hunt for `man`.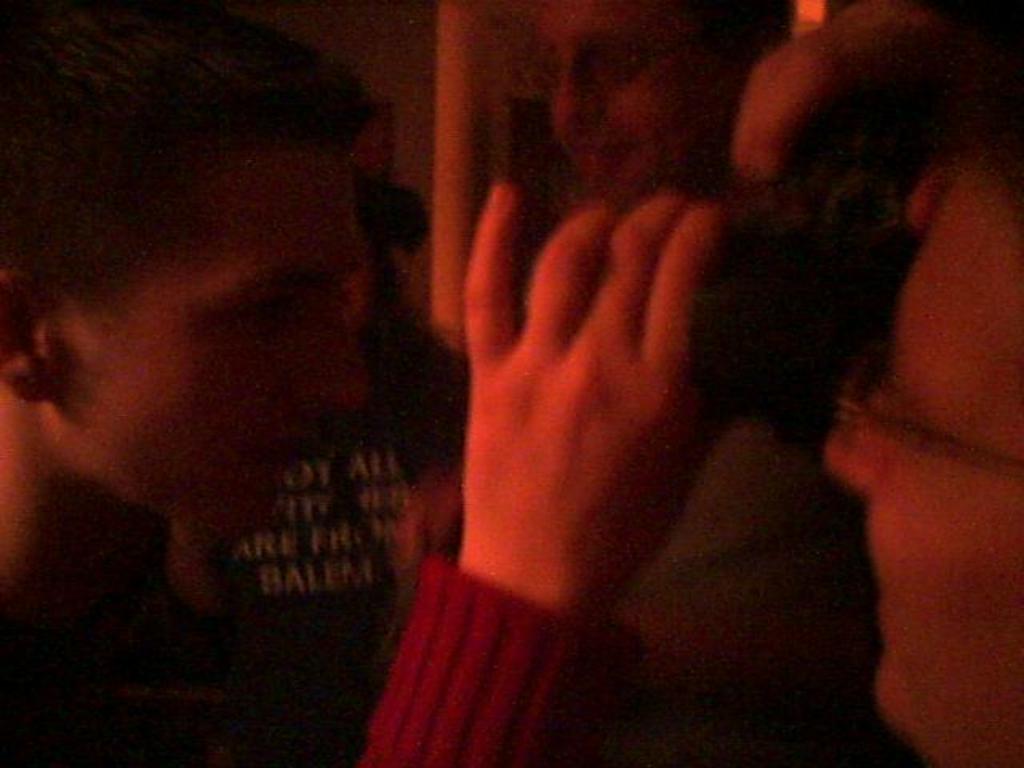
Hunted down at <bbox>370, 0, 1022, 766</bbox>.
